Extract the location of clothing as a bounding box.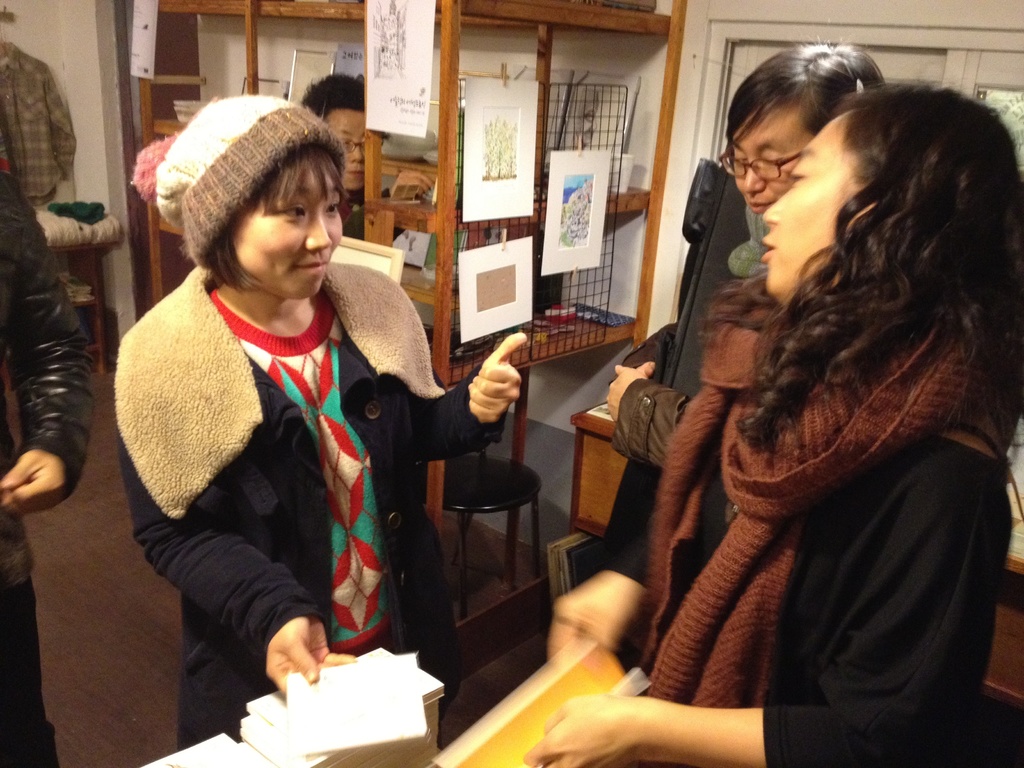
(0,175,95,767).
